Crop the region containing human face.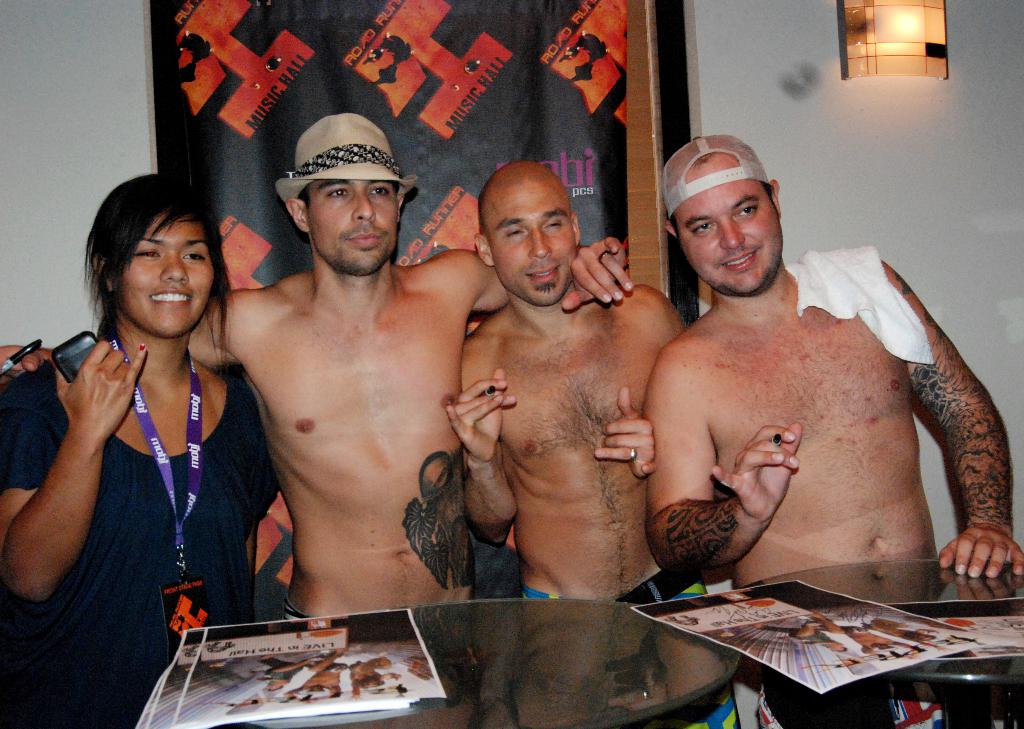
Crop region: [left=308, top=683, right=325, bottom=691].
